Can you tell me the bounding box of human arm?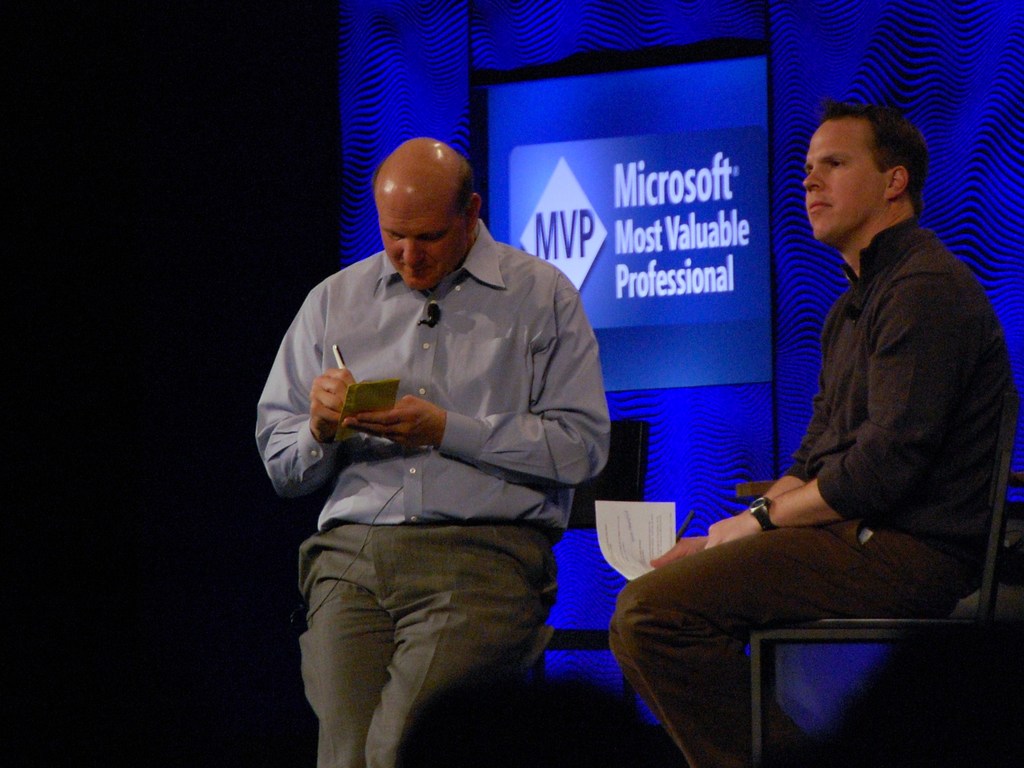
652,319,832,568.
